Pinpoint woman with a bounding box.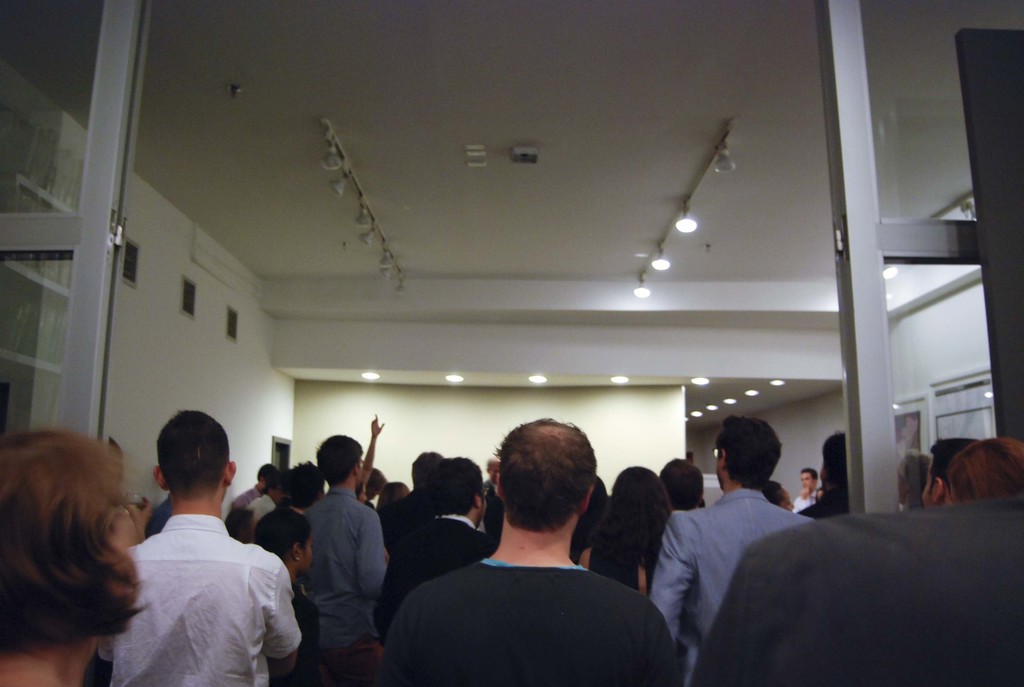
pyautogui.locateOnScreen(577, 468, 674, 595).
